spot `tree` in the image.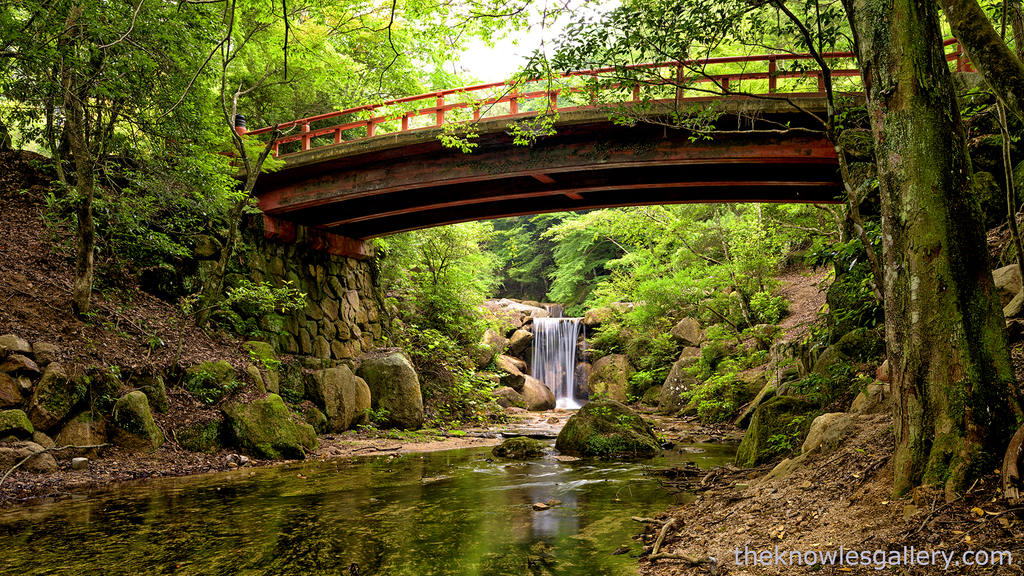
`tree` found at (left=0, top=0, right=246, bottom=308).
